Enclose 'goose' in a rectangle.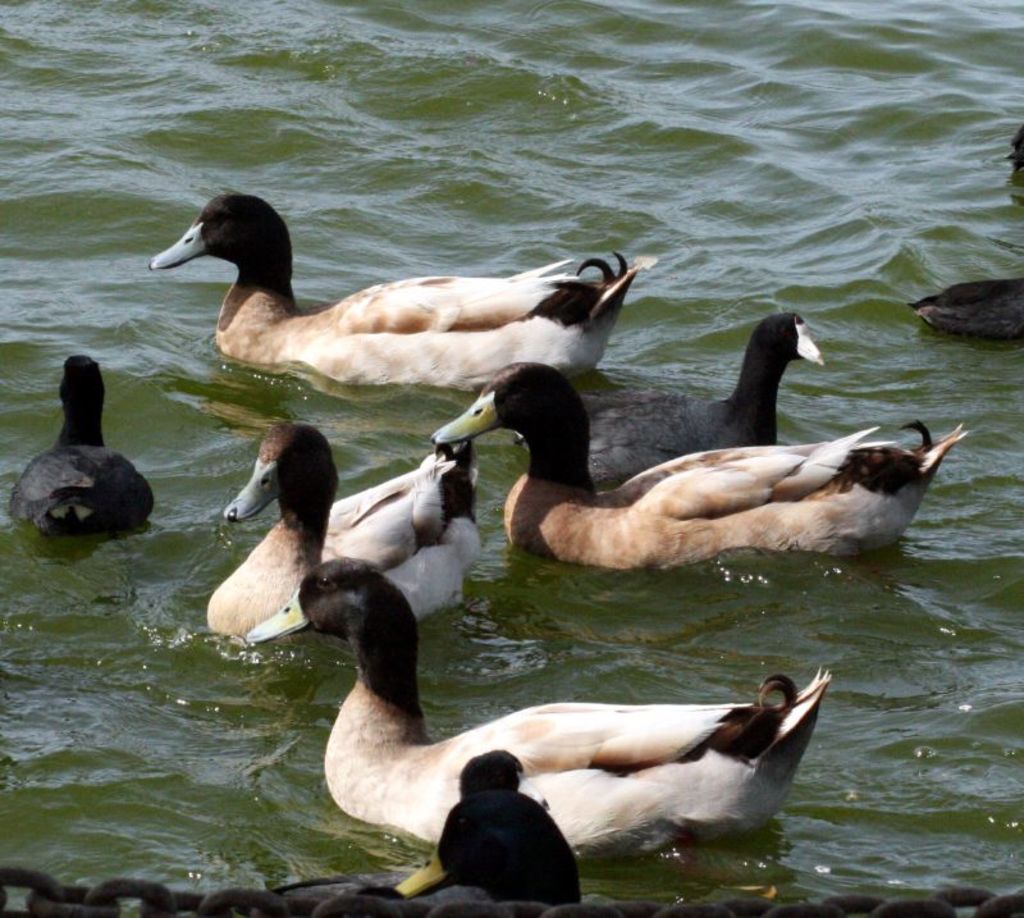
Rect(908, 268, 1023, 337).
